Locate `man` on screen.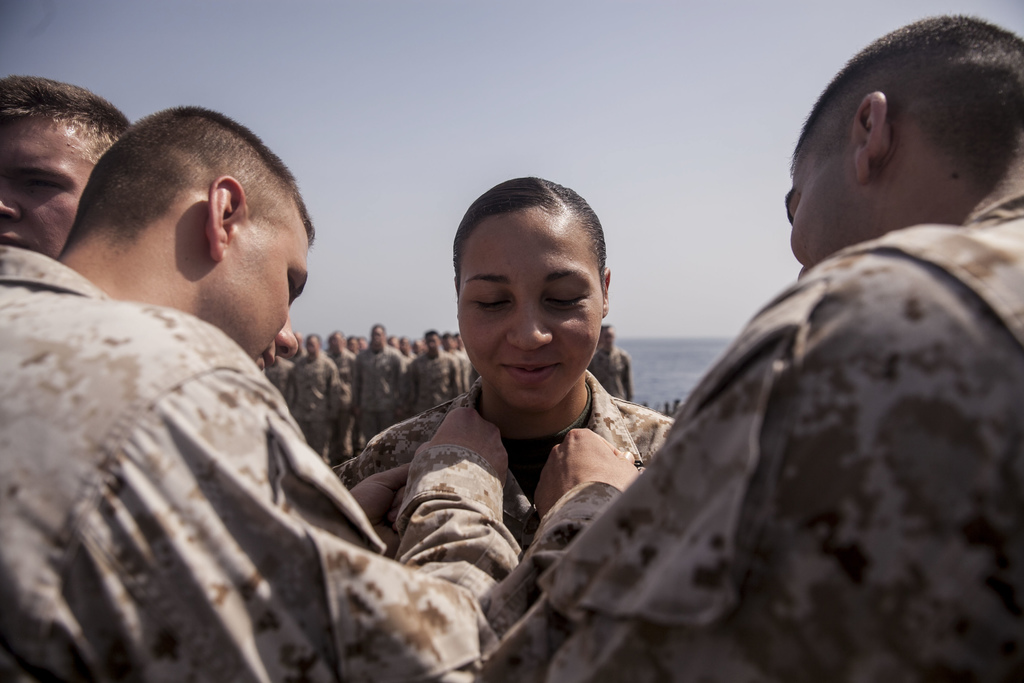
On screen at Rect(591, 325, 637, 403).
